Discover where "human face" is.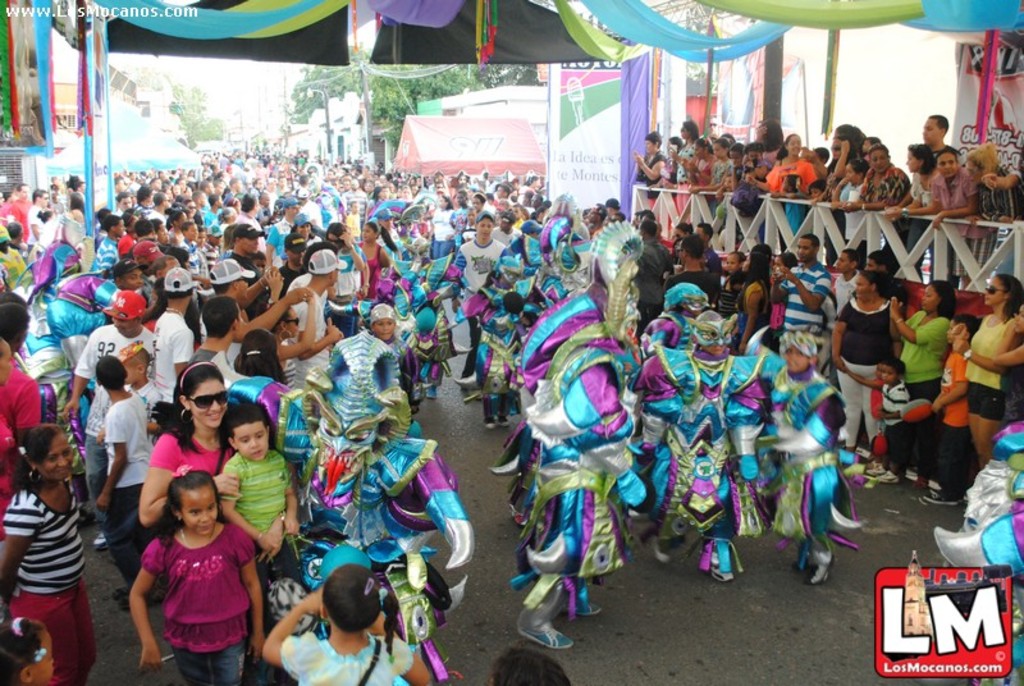
Discovered at crop(183, 376, 228, 422).
